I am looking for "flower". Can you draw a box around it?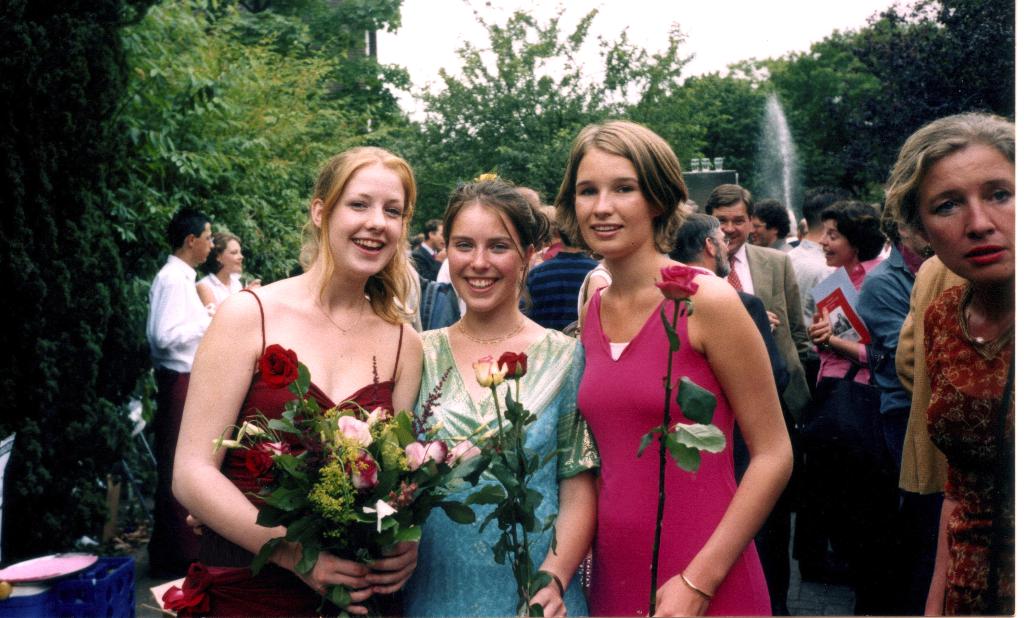
Sure, the bounding box is (255, 344, 300, 386).
